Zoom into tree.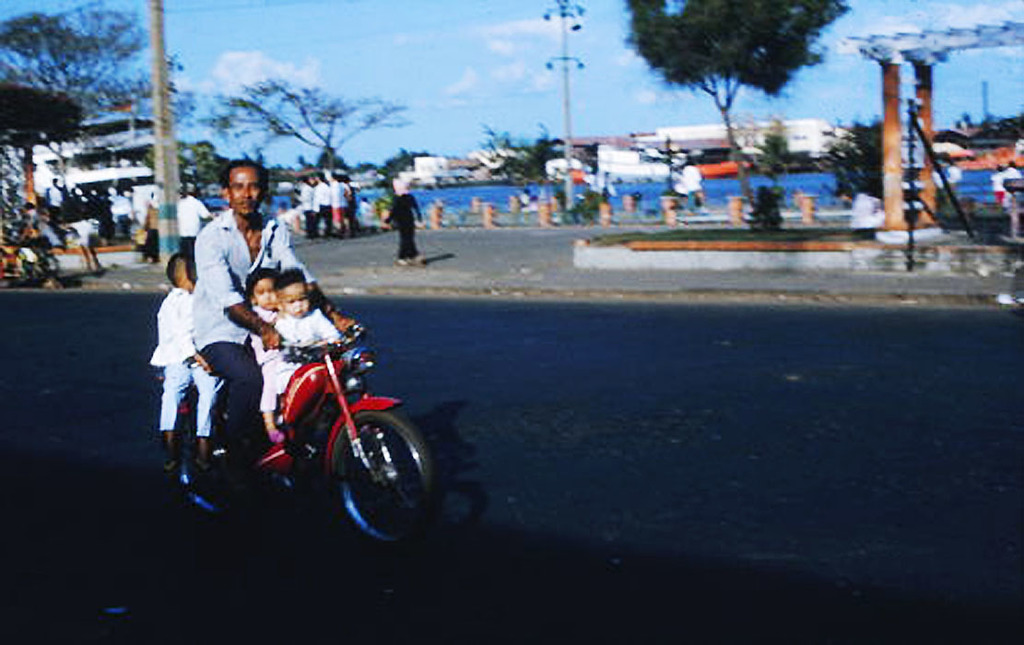
Zoom target: [2, 5, 159, 156].
